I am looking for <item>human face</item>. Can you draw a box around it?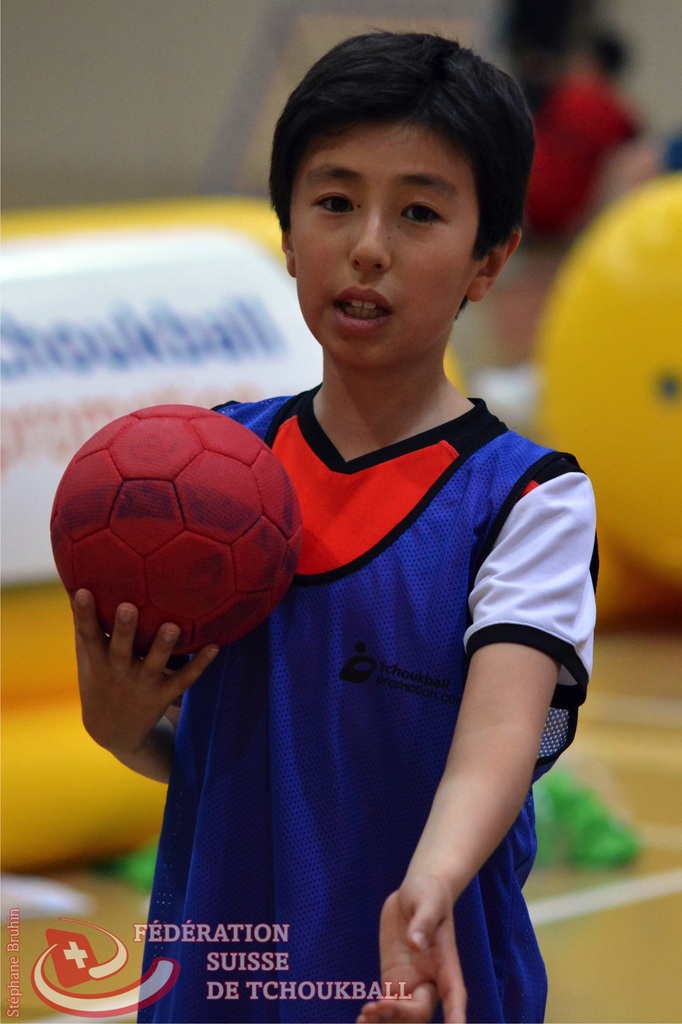
Sure, the bounding box is <box>283,115,490,376</box>.
